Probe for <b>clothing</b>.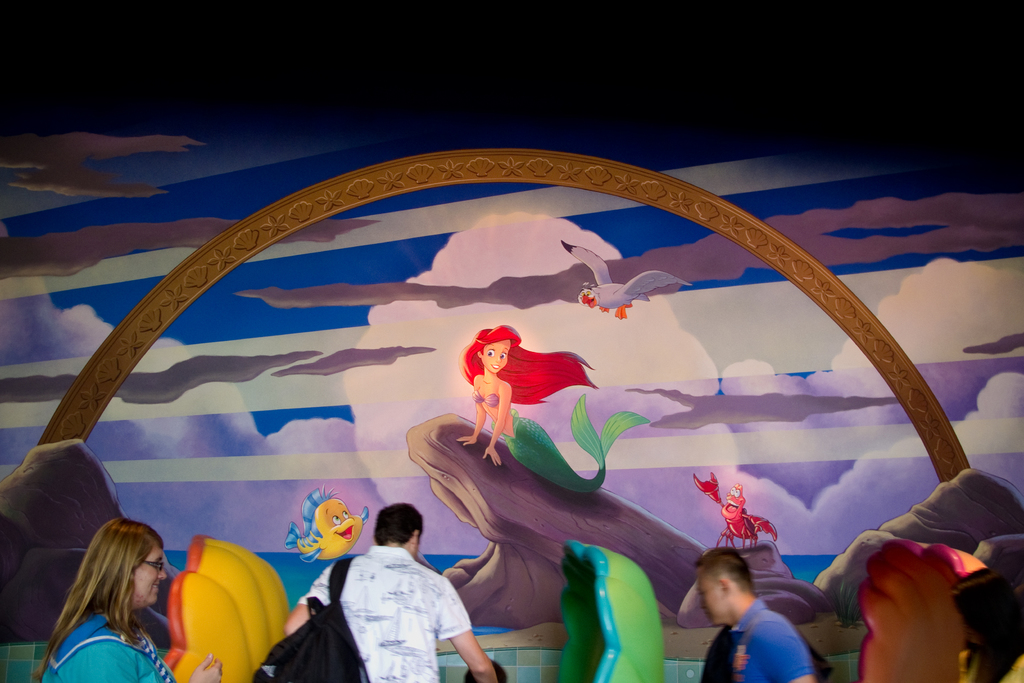
Probe result: region(42, 612, 180, 682).
